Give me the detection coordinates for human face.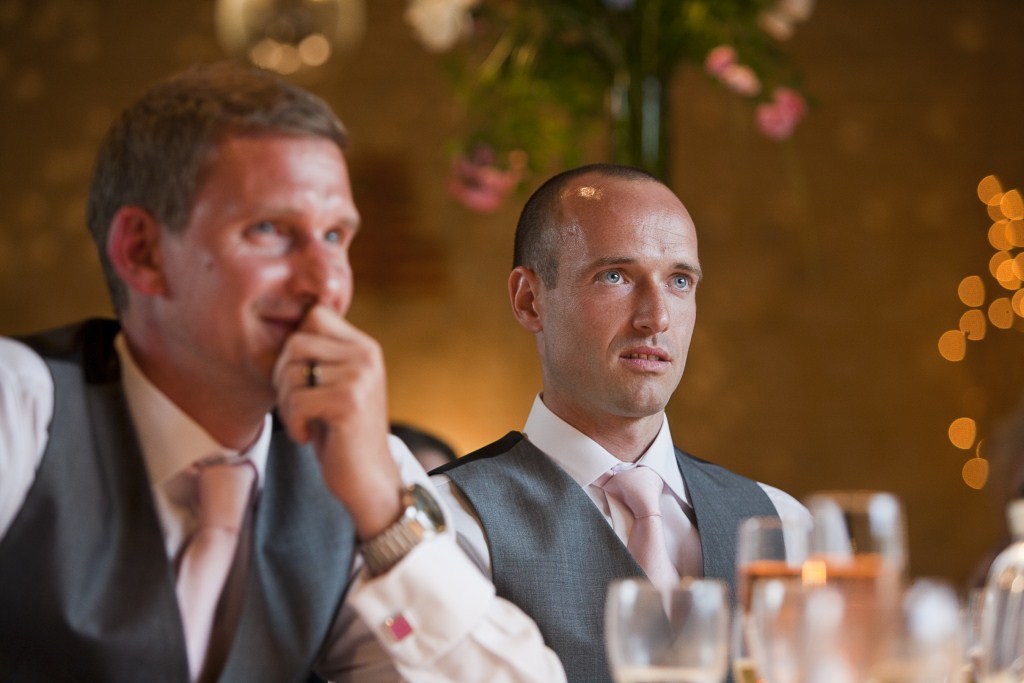
region(162, 123, 361, 403).
